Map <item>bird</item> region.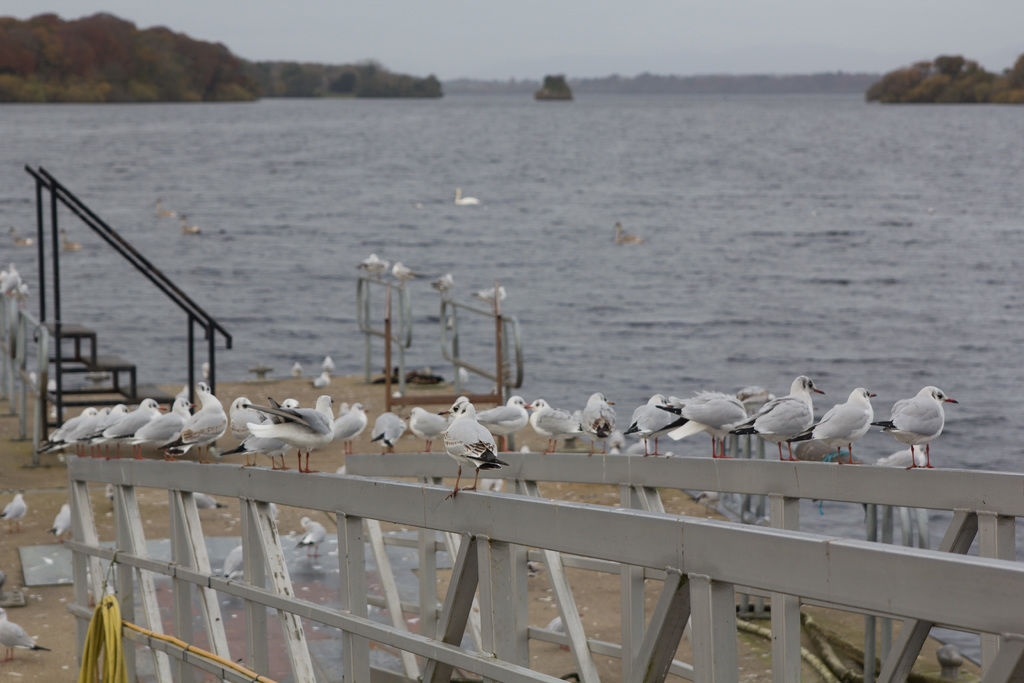
Mapped to detection(612, 220, 647, 247).
